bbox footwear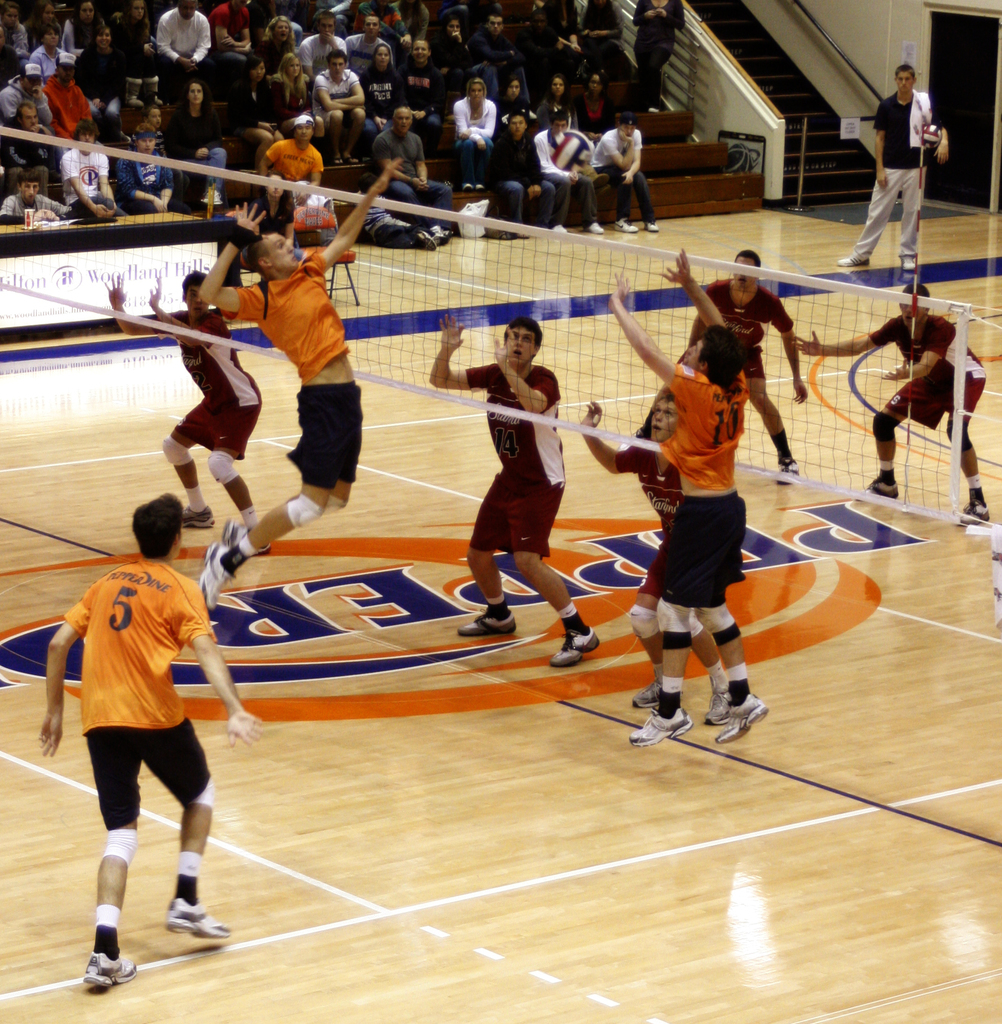
x1=710 y1=688 x2=740 y2=721
